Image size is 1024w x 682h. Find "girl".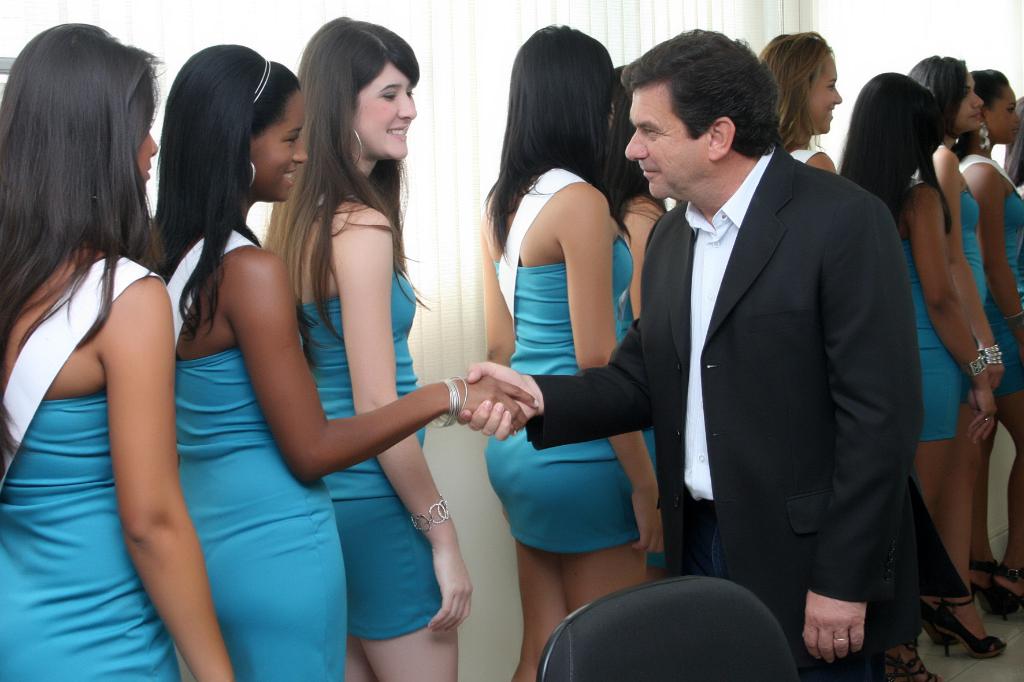
(left=775, top=30, right=842, bottom=177).
